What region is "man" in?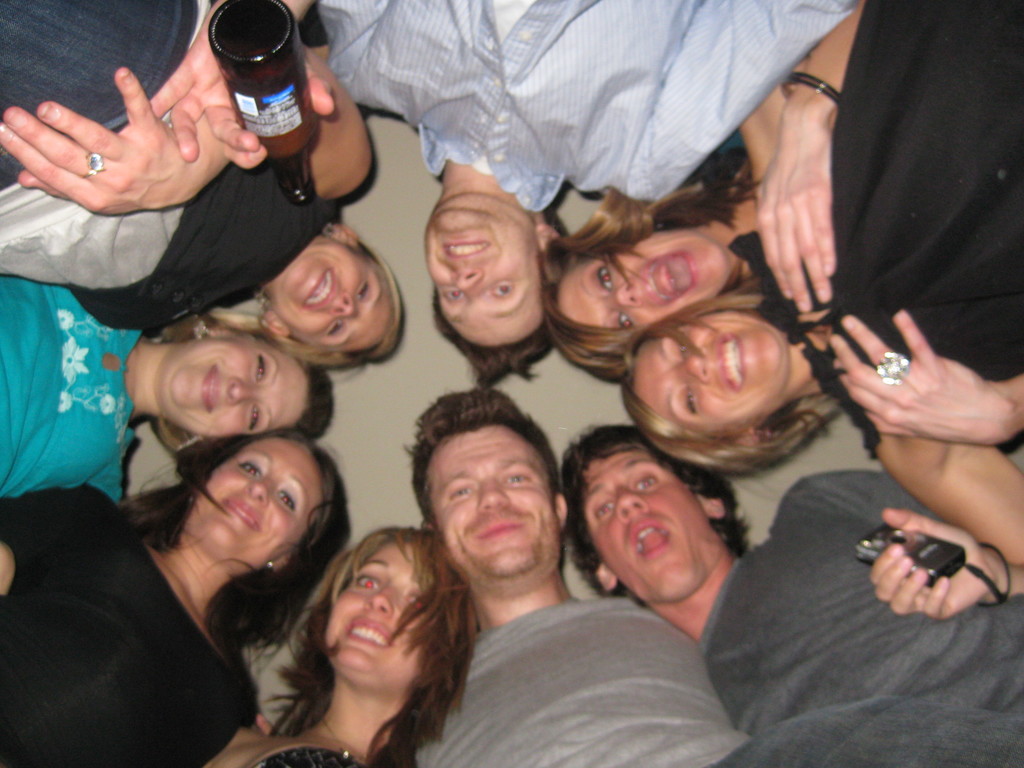
[144, 0, 863, 399].
